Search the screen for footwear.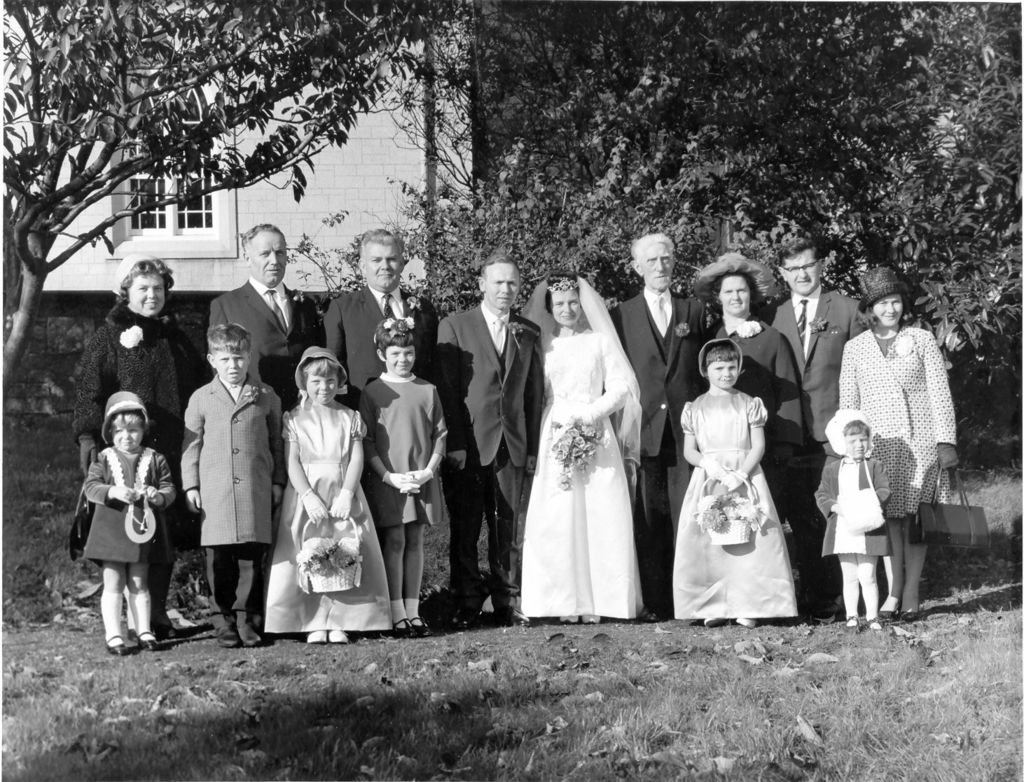
Found at 235:620:263:645.
